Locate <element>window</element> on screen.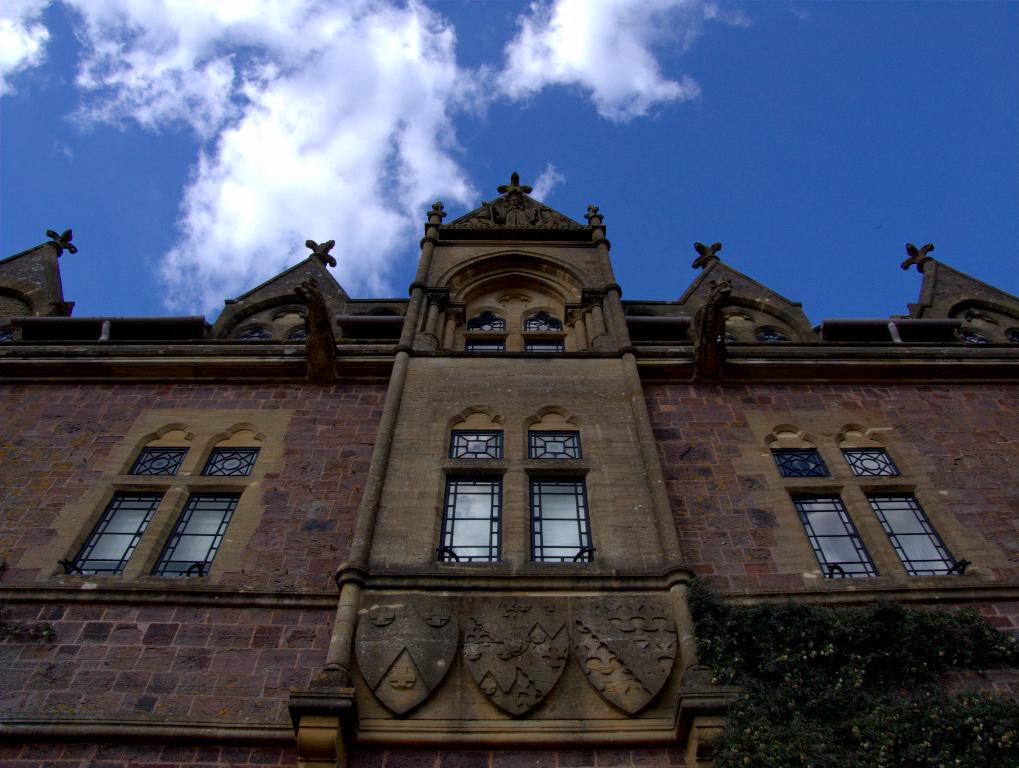
On screen at (143, 445, 192, 477).
